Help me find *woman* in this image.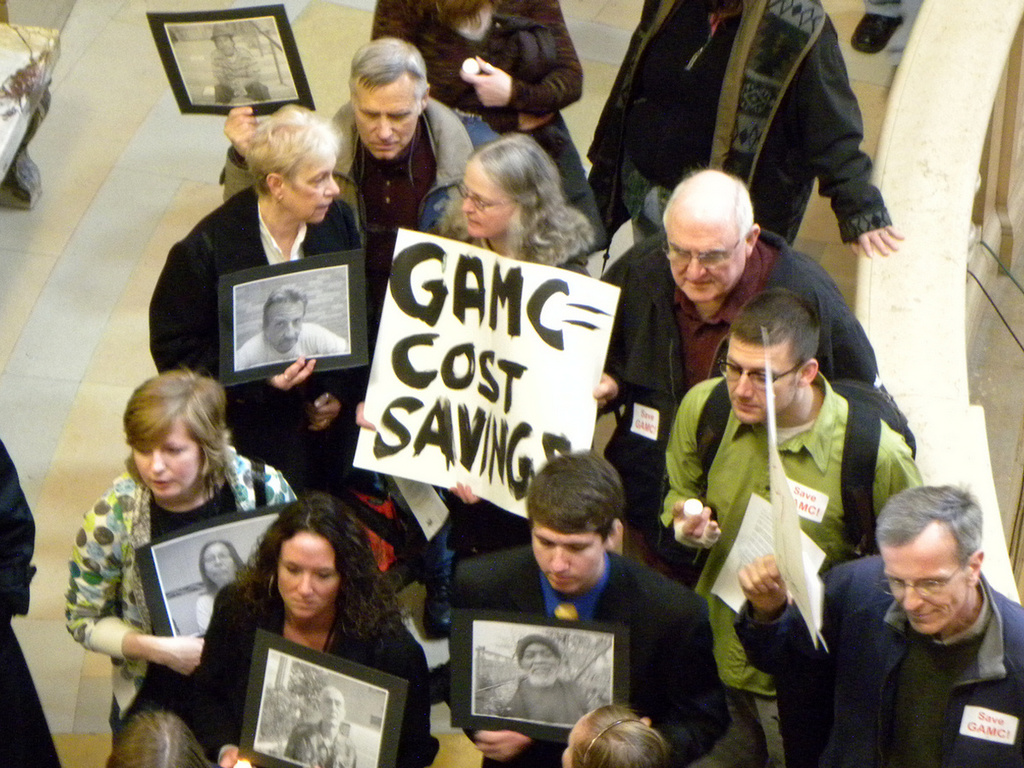
Found it: box(188, 506, 400, 737).
